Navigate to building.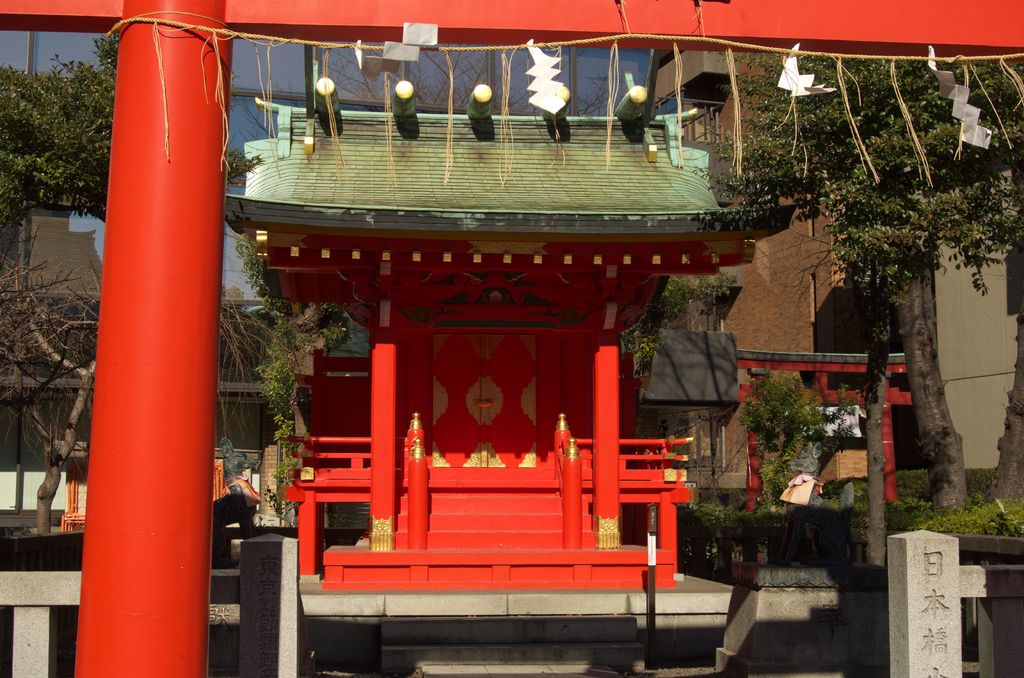
Navigation target: detection(224, 95, 795, 587).
